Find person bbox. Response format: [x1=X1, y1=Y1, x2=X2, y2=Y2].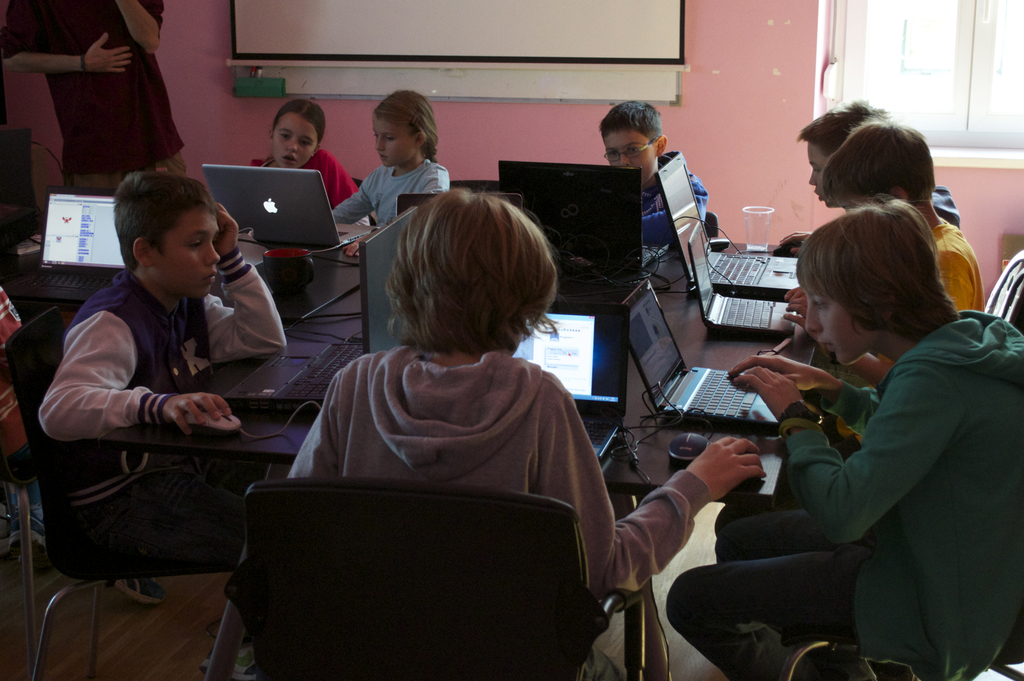
[x1=240, y1=93, x2=360, y2=221].
